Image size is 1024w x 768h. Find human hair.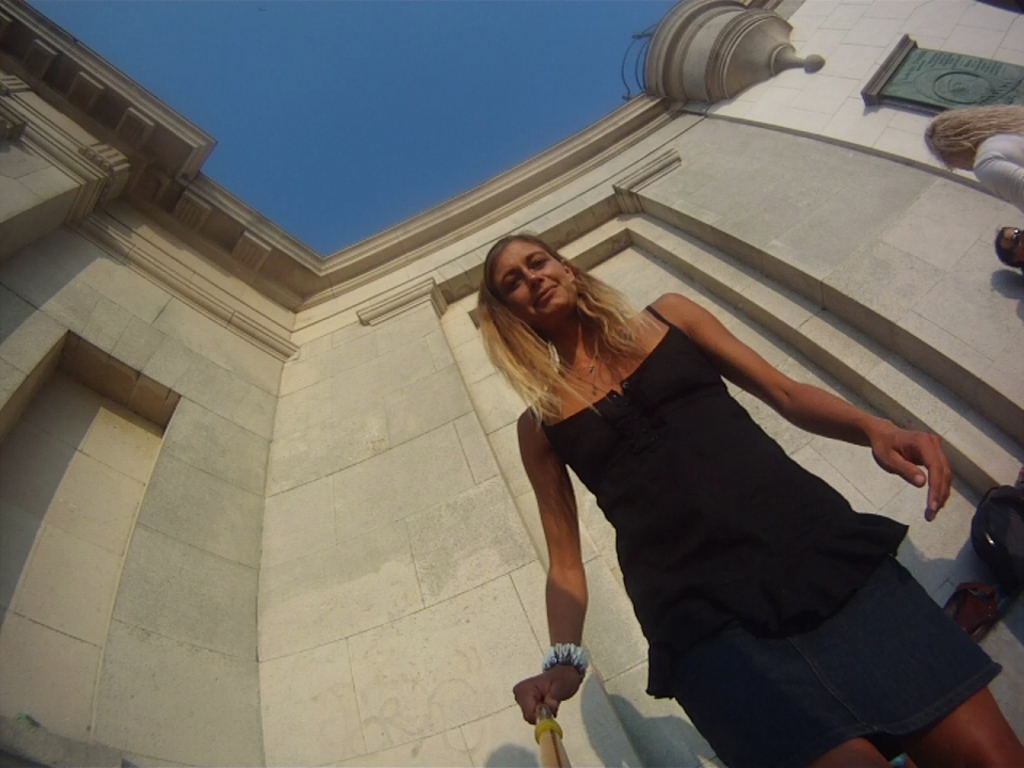
bbox=(473, 230, 667, 435).
